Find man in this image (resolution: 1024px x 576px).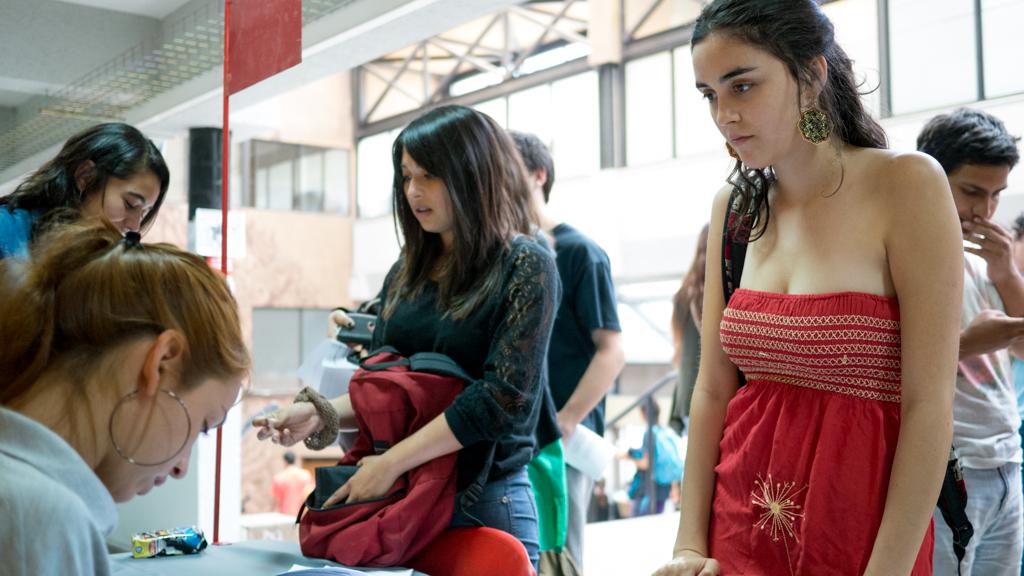
box=[518, 128, 618, 575].
